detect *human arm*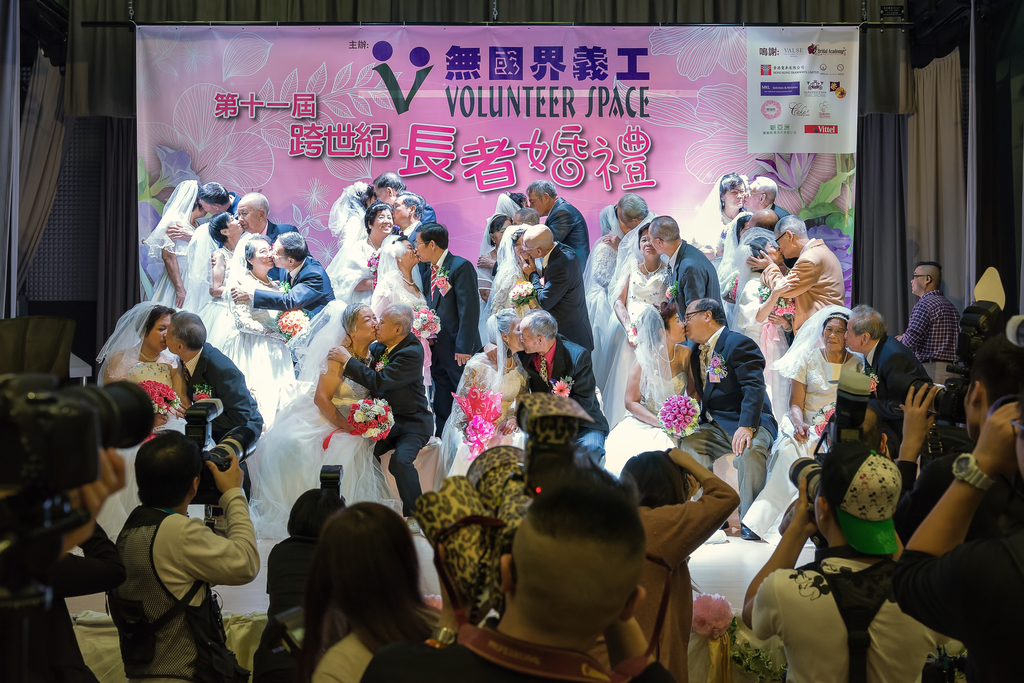
rect(739, 472, 822, 639)
